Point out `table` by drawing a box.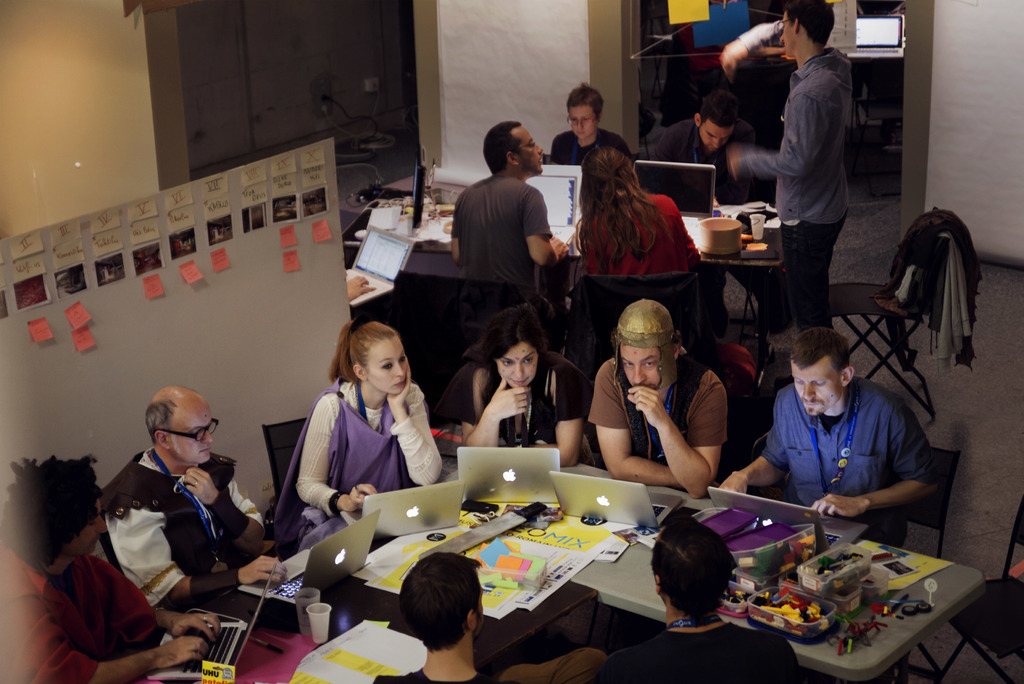
x1=346, y1=190, x2=783, y2=279.
